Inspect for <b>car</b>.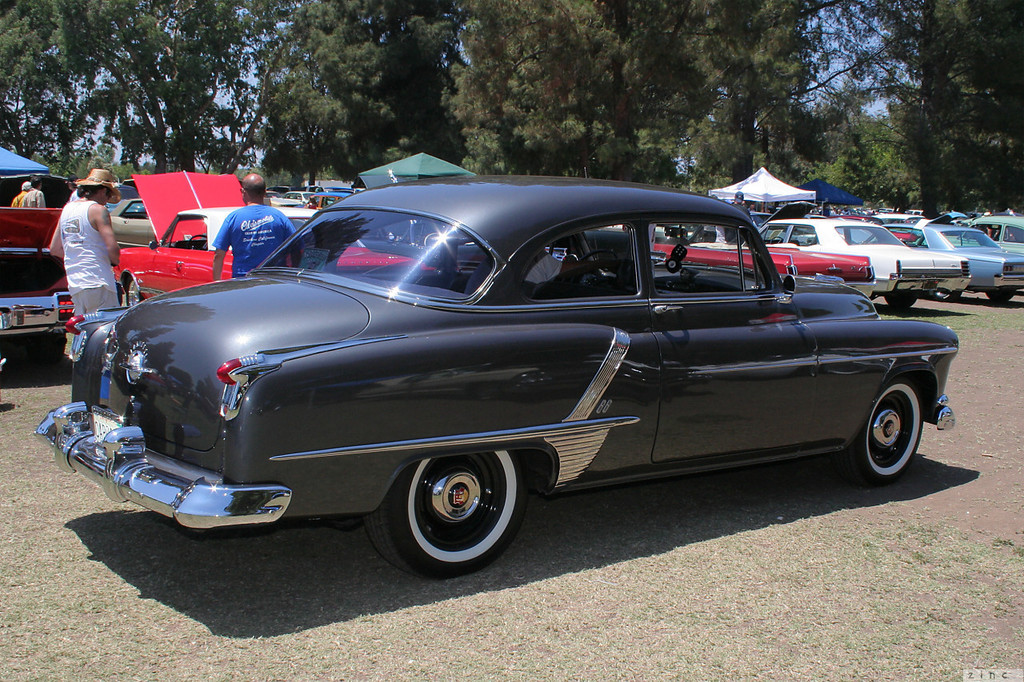
Inspection: 120:172:412:311.
